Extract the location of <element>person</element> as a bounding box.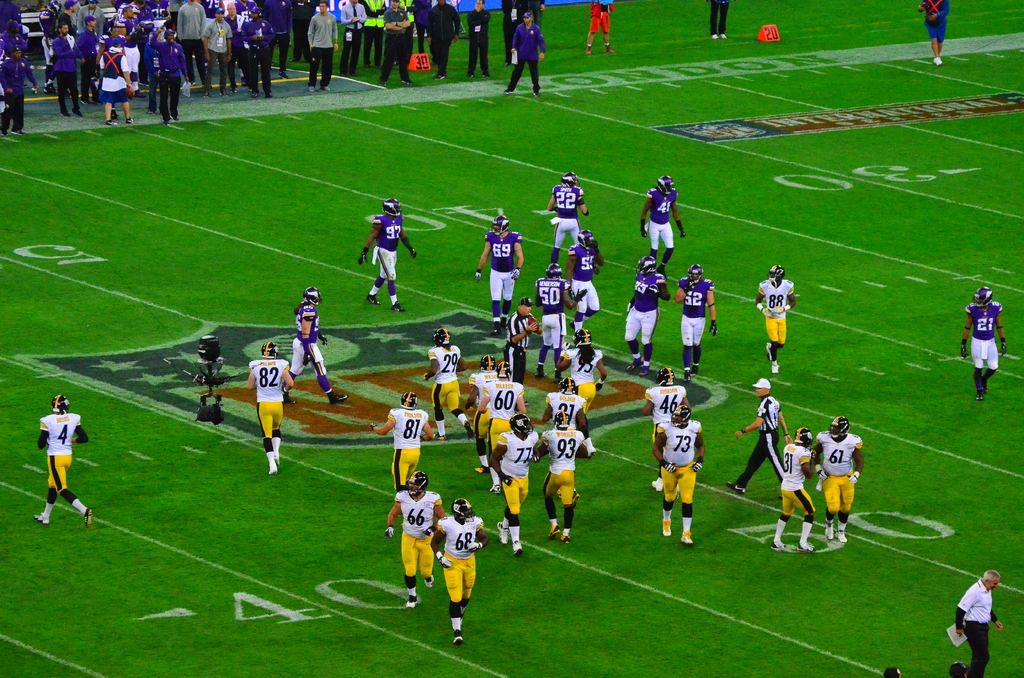
region(962, 287, 1006, 401).
